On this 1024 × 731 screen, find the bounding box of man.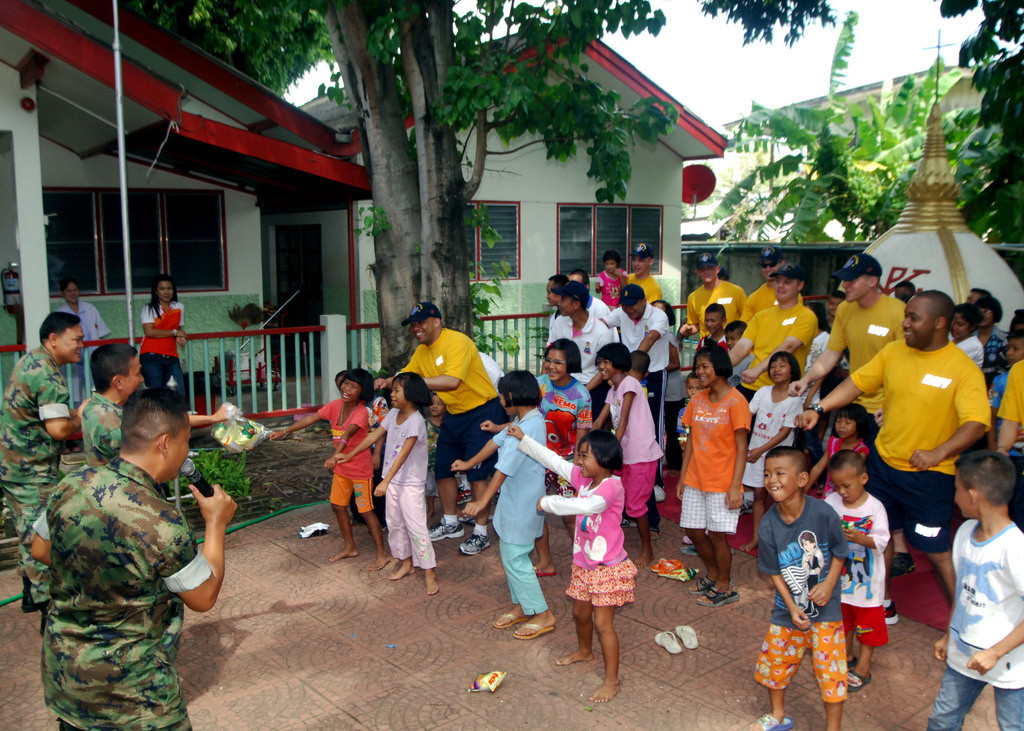
Bounding box: box(614, 245, 665, 328).
